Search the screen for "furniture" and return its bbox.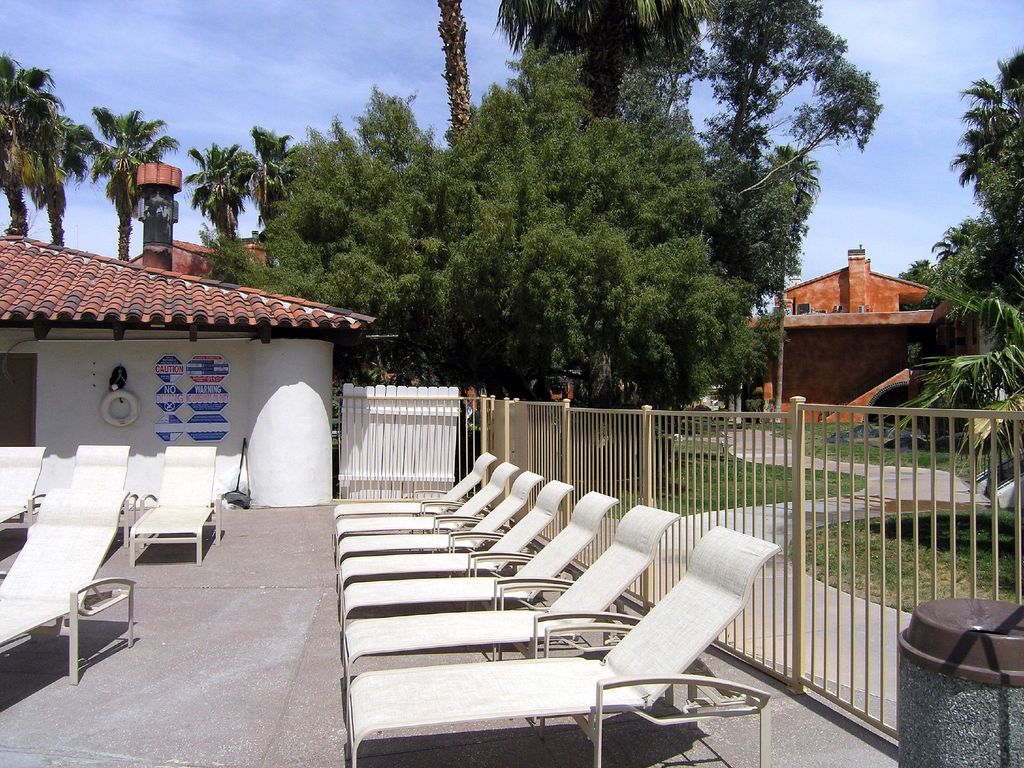
Found: locate(0, 444, 42, 513).
